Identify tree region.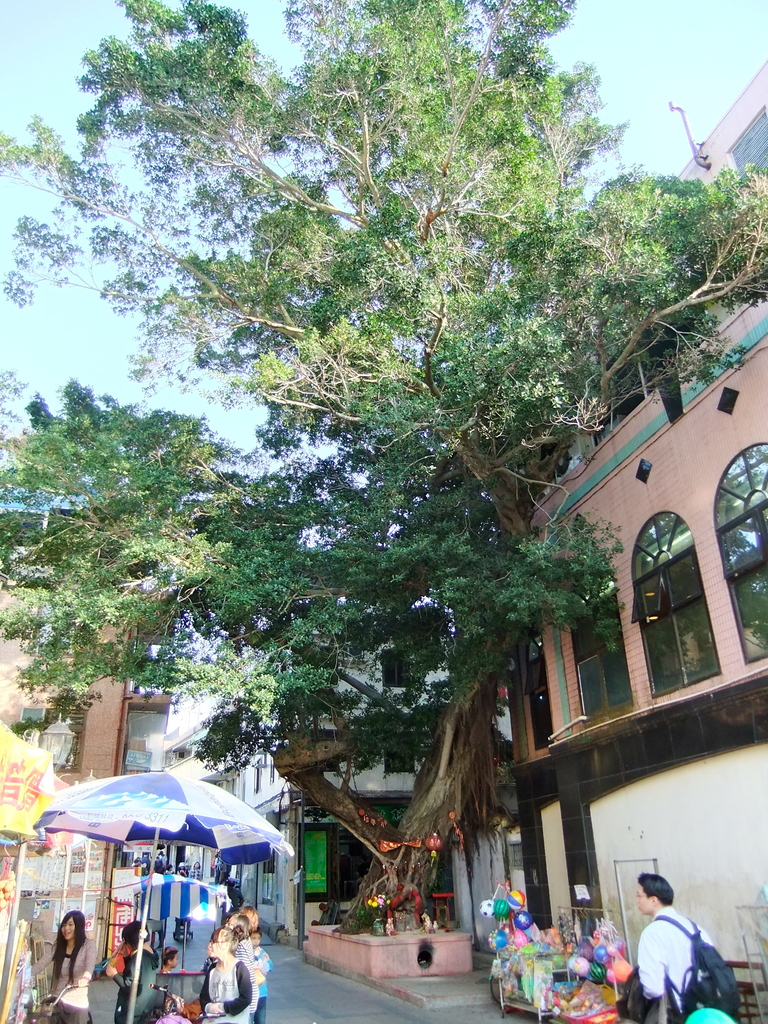
Region: rect(31, 8, 743, 944).
